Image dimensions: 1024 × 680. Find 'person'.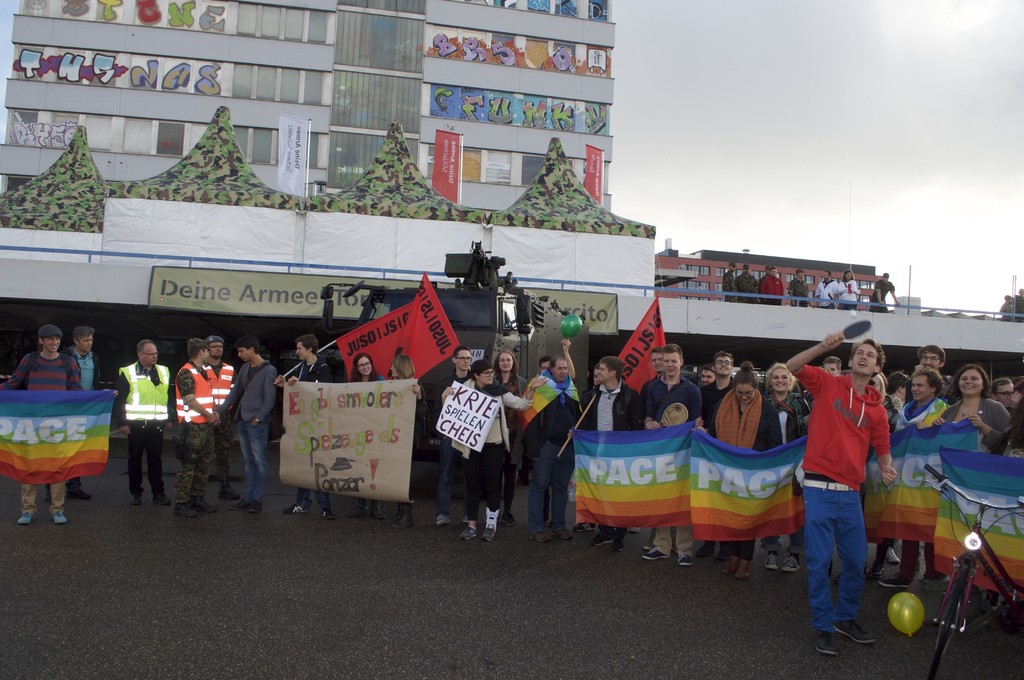
crop(758, 267, 785, 306).
